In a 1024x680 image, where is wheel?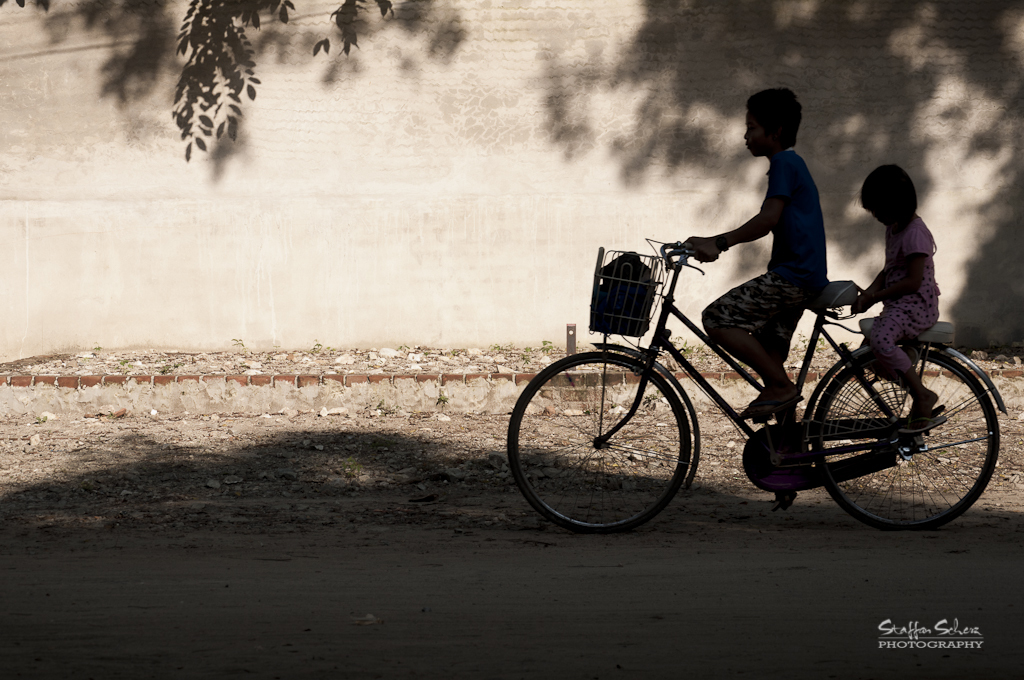
Rect(828, 334, 983, 523).
